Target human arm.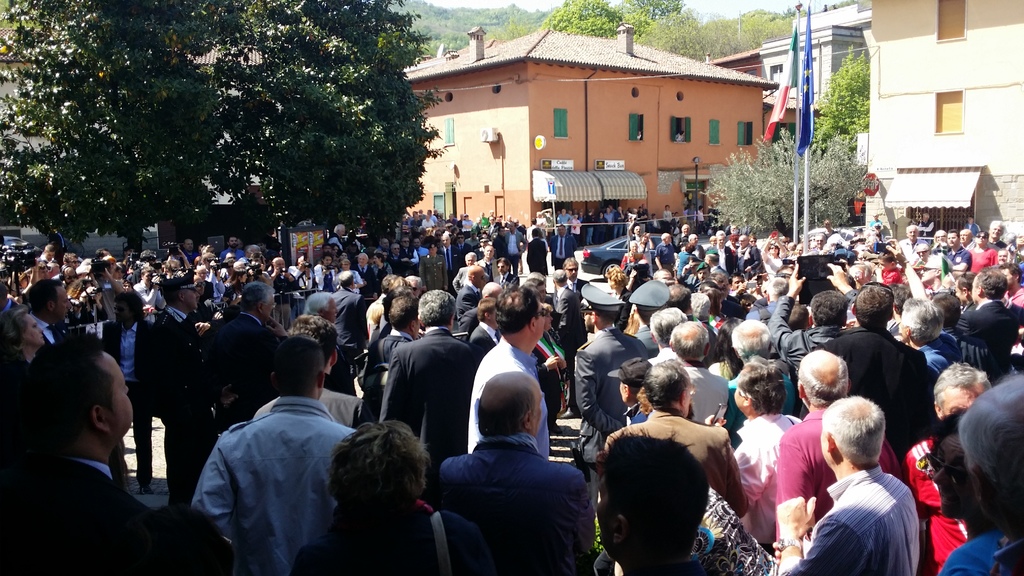
Target region: x1=354, y1=272, x2=365, y2=289.
